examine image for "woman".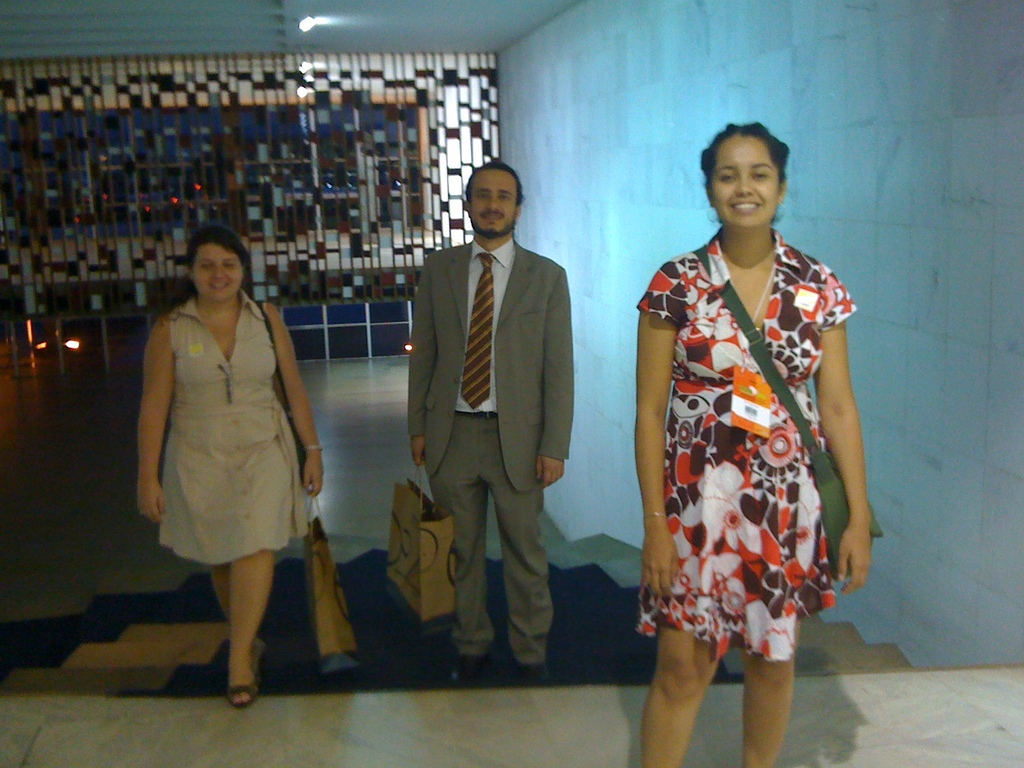
Examination result: Rect(136, 225, 324, 705).
